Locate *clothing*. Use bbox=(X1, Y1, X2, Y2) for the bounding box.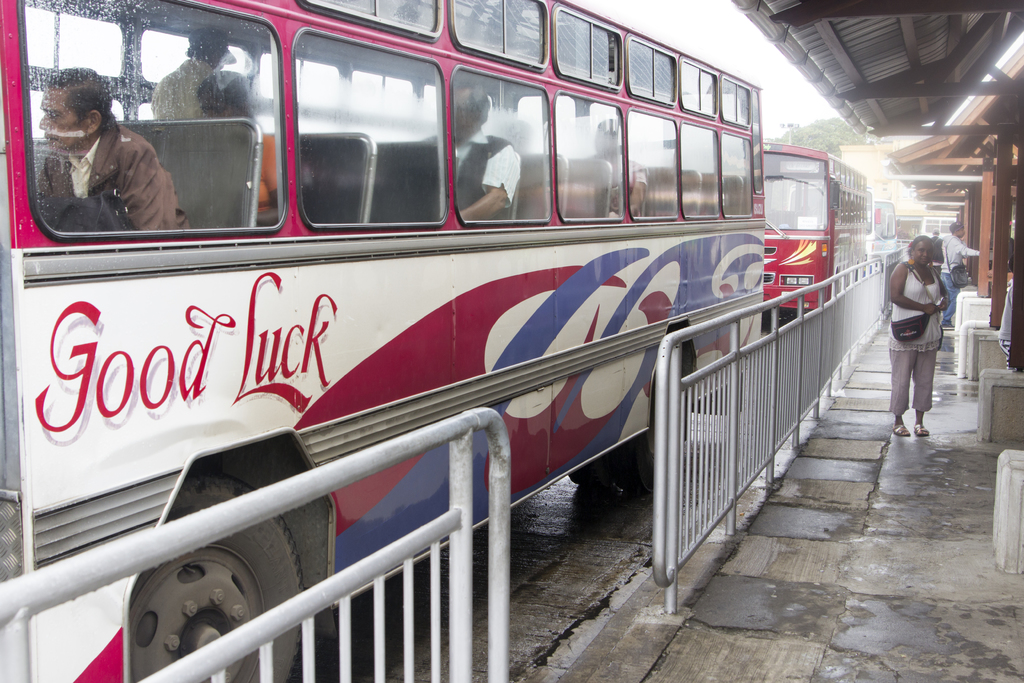
bbox=(244, 131, 286, 217).
